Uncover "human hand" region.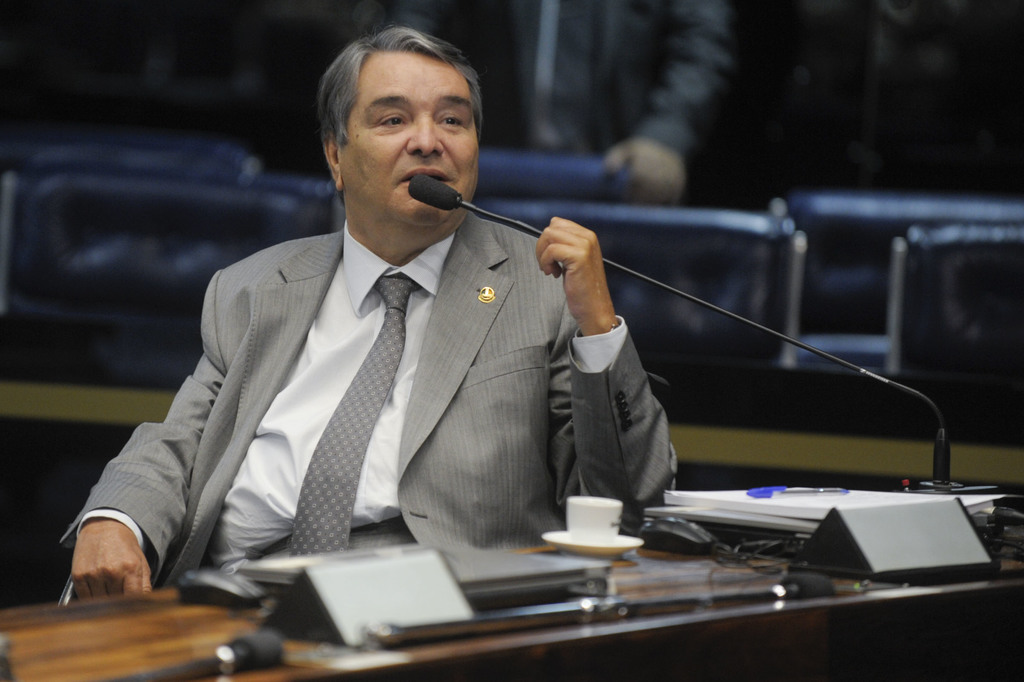
Uncovered: 72, 519, 155, 605.
